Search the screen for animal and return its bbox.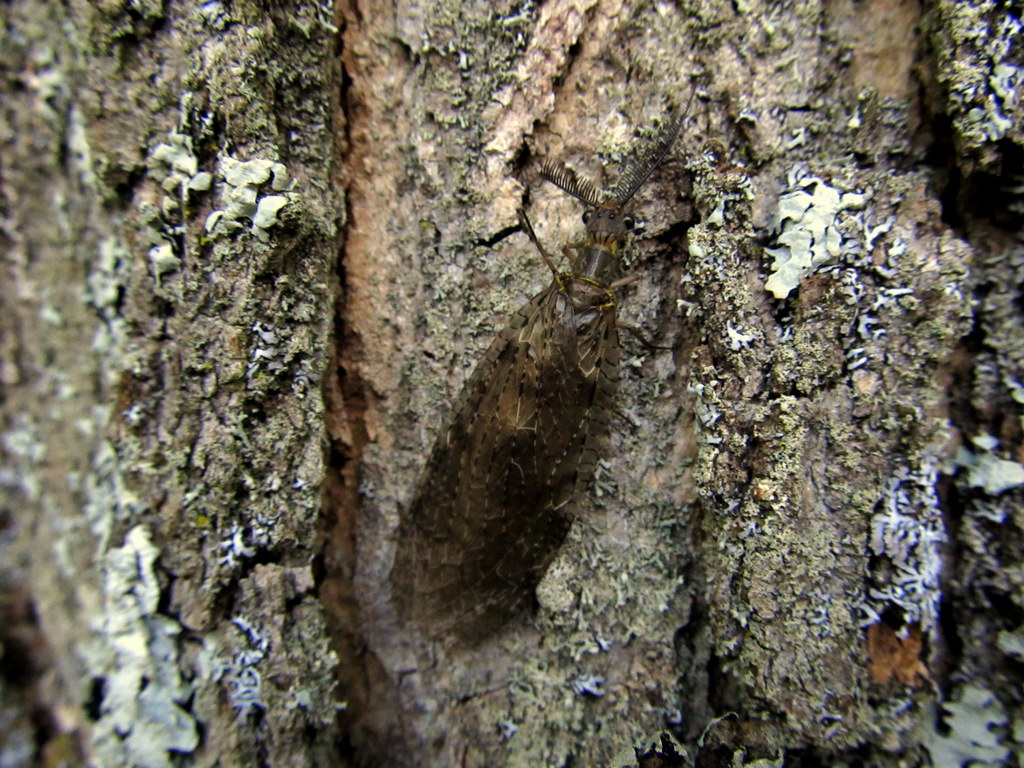
Found: BBox(385, 88, 701, 651).
